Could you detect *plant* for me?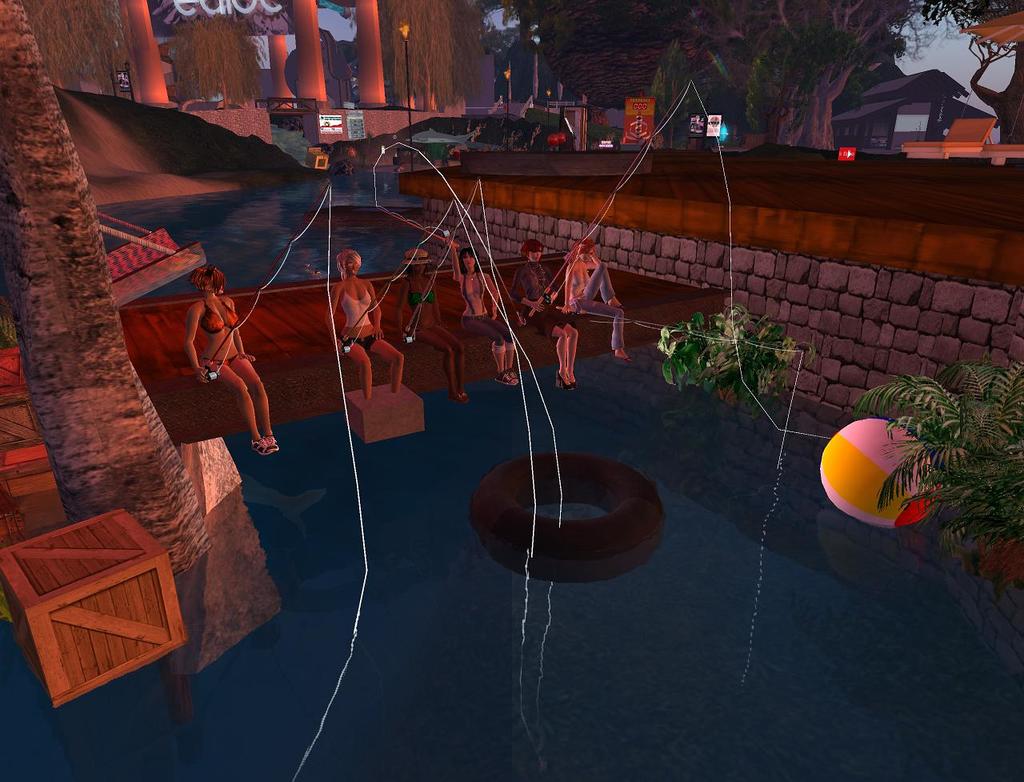
Detection result: {"left": 637, "top": 292, "right": 810, "bottom": 414}.
